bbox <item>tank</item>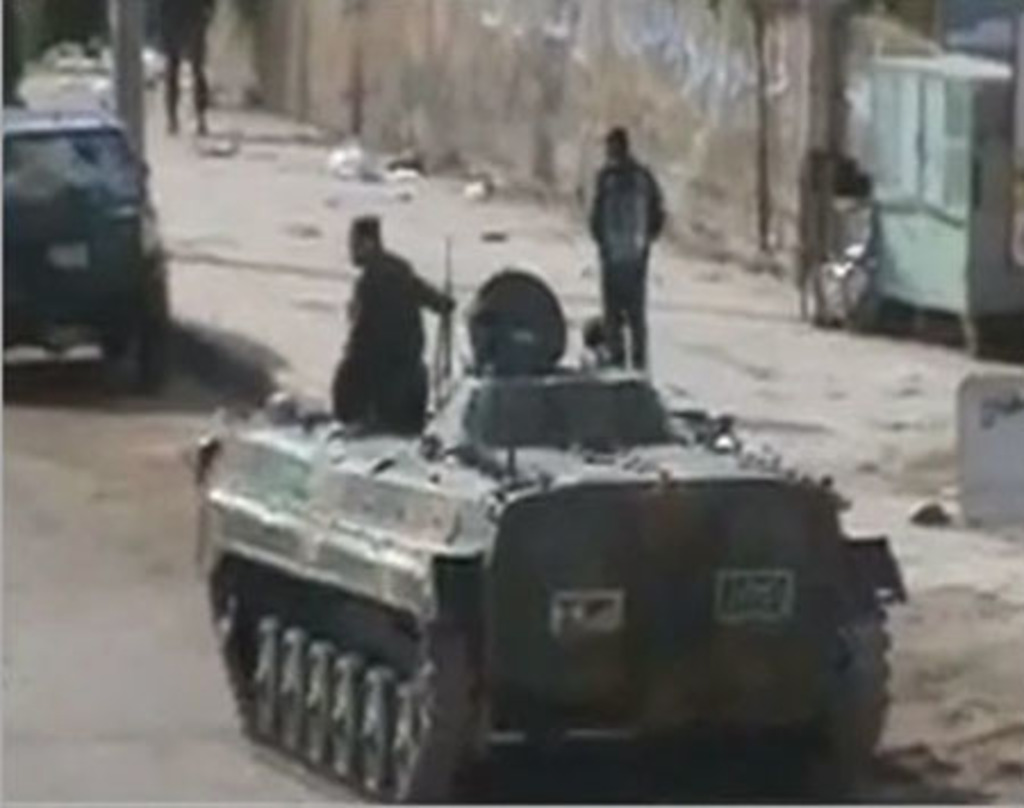
{"x1": 196, "y1": 264, "x2": 912, "y2": 806}
